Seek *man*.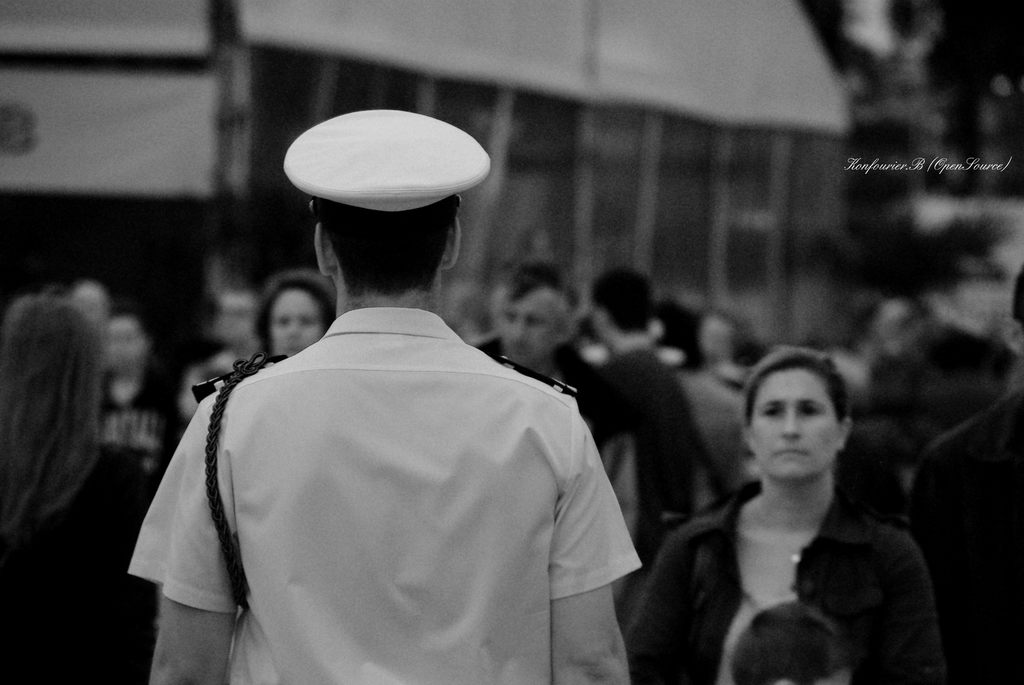
rect(591, 264, 712, 533).
